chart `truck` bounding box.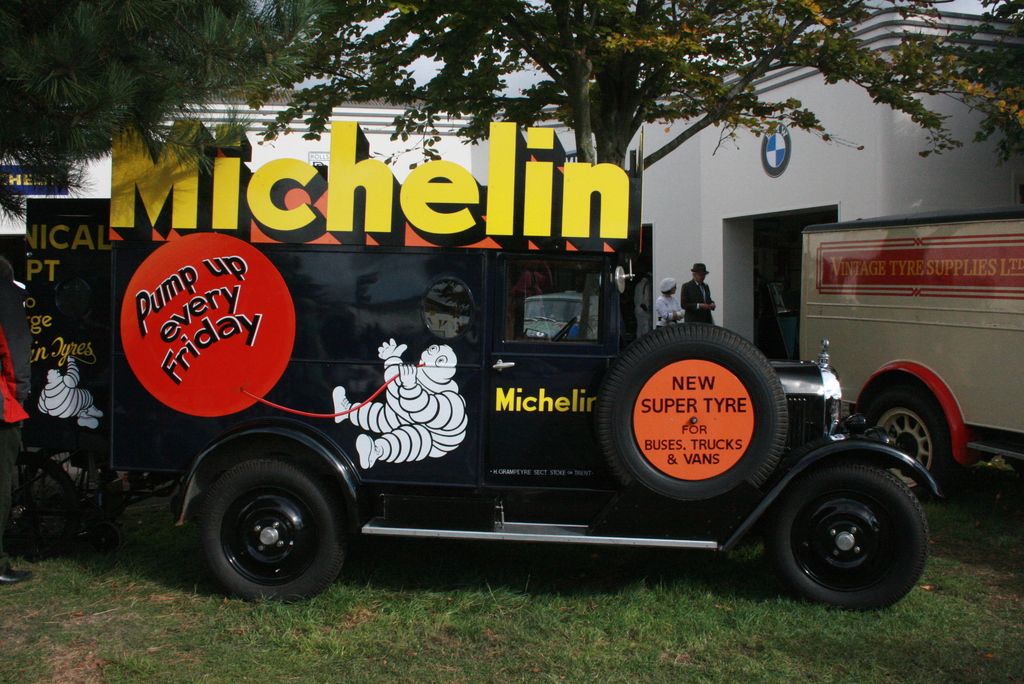
Charted: 796/195/997/525.
